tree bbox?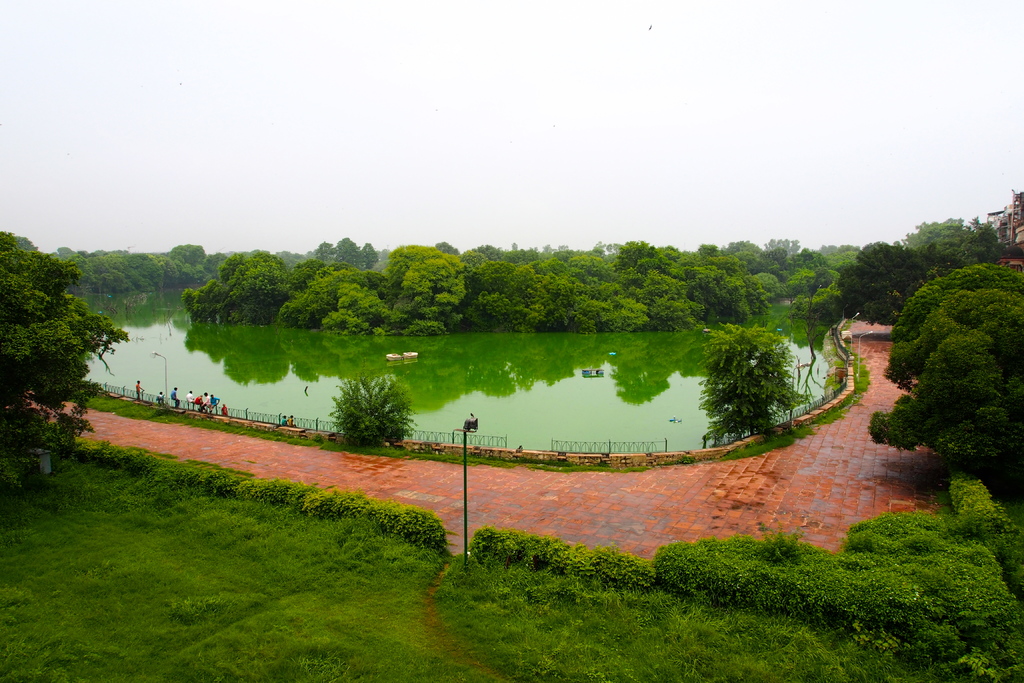
pyautogui.locateOnScreen(278, 265, 356, 336)
